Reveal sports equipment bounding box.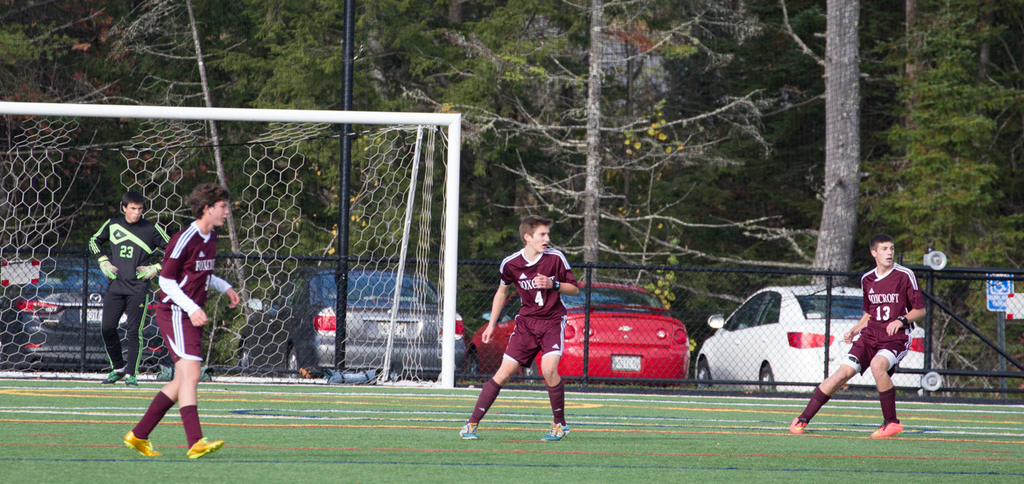
Revealed: [left=0, top=100, right=462, bottom=392].
